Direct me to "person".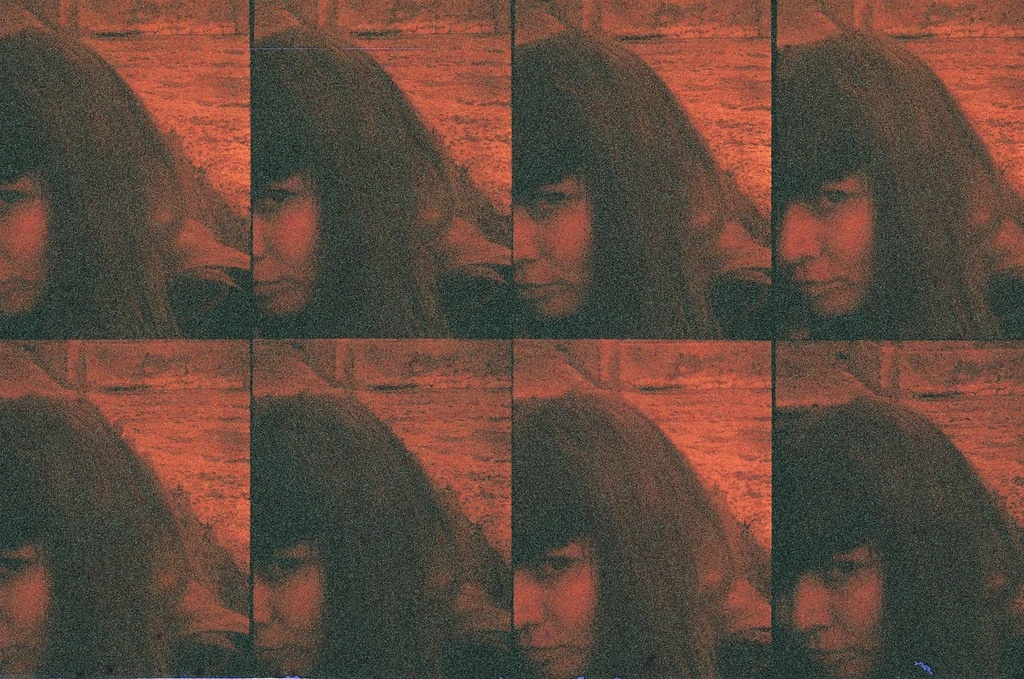
Direction: detection(736, 34, 999, 388).
